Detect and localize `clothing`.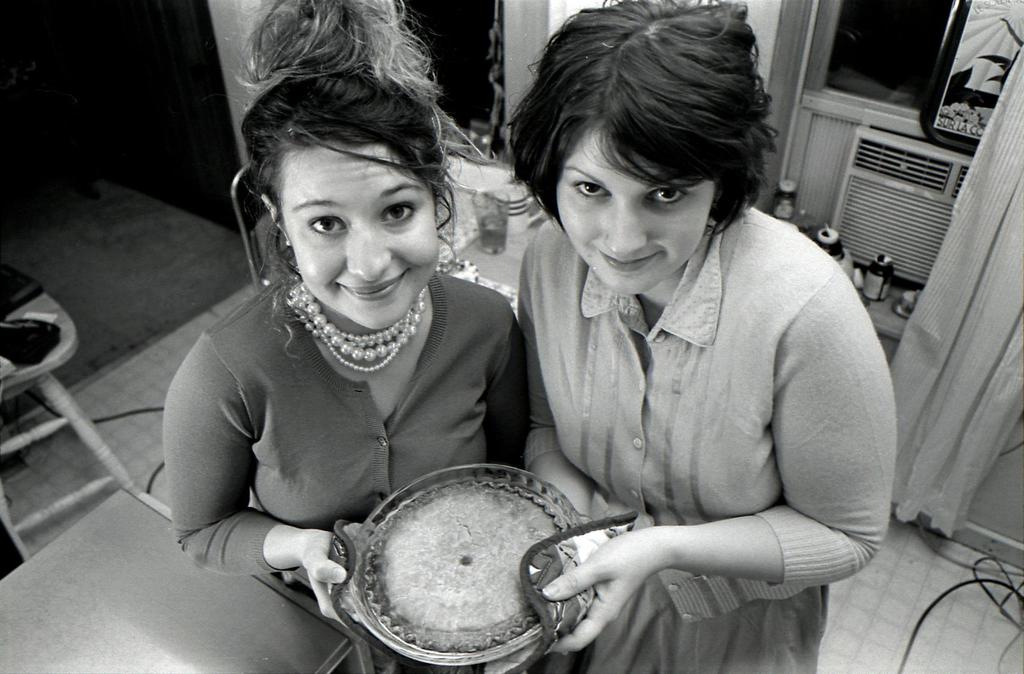
Localized at [165, 268, 531, 673].
